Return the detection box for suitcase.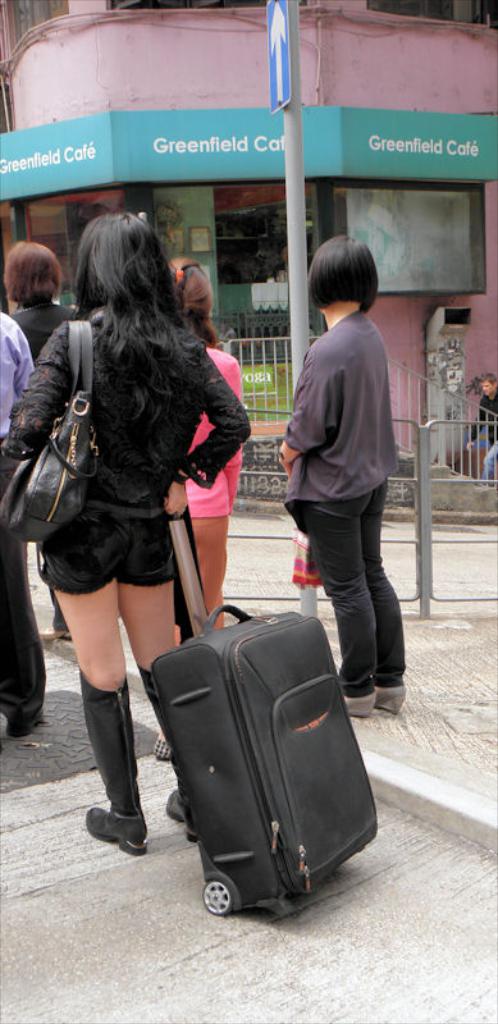
bbox=(147, 499, 380, 916).
